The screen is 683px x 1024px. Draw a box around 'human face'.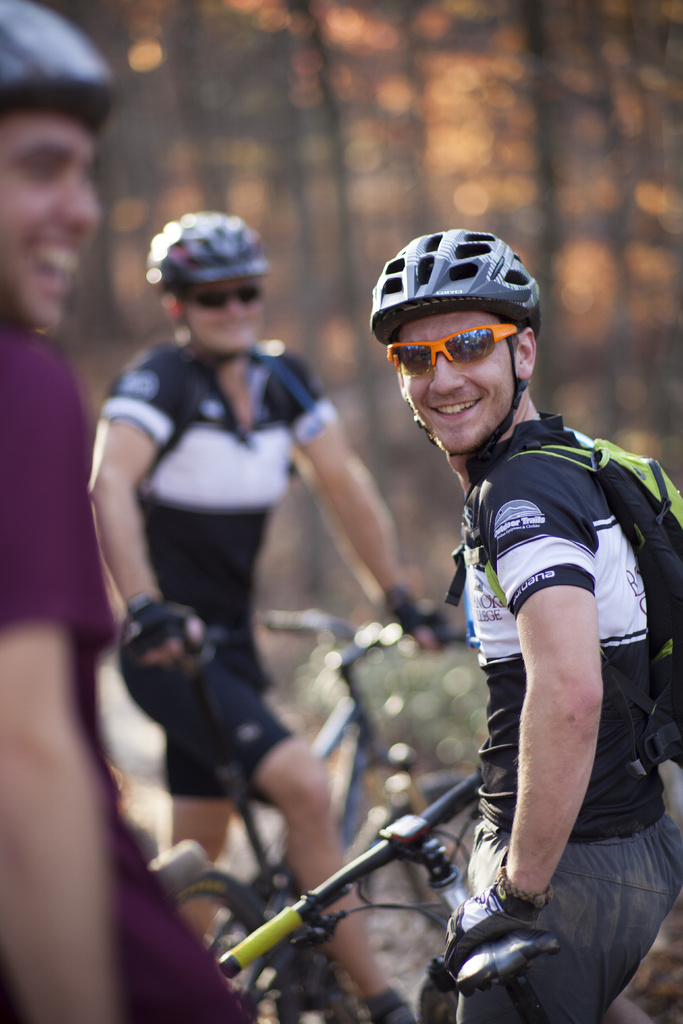
Rect(395, 309, 519, 454).
